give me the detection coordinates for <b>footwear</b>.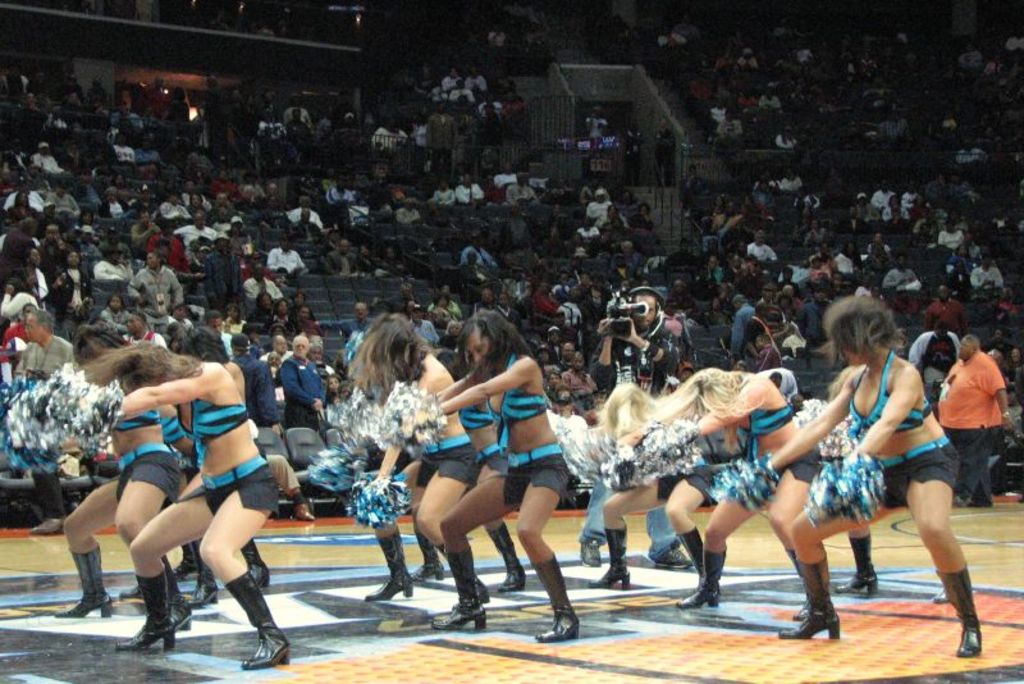
select_region(58, 550, 106, 624).
